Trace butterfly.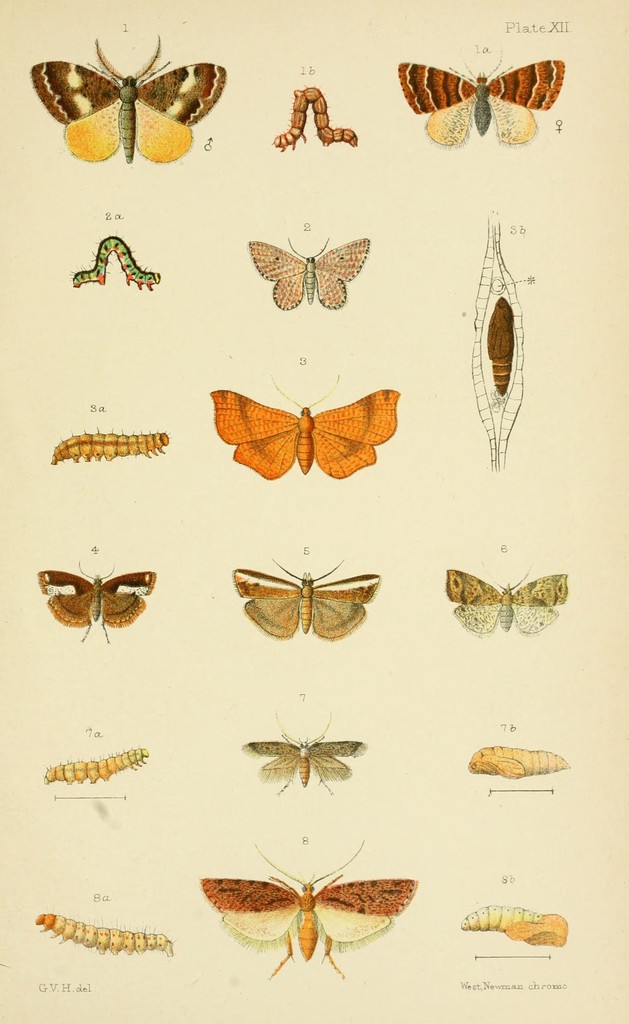
Traced to crop(24, 559, 156, 643).
